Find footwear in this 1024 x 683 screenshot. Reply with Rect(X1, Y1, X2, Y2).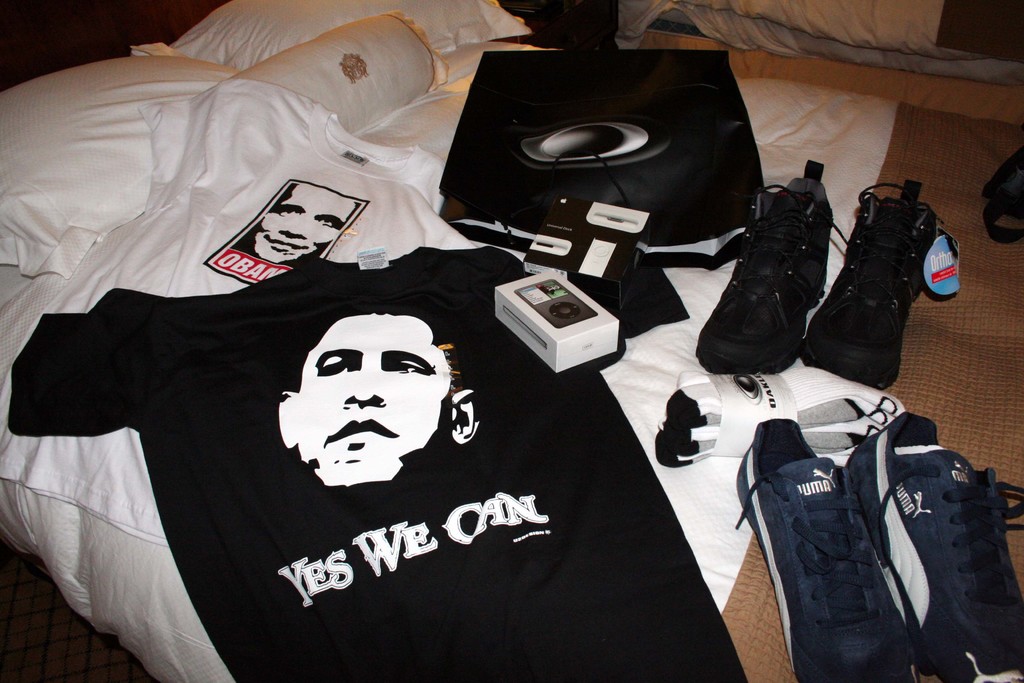
Rect(800, 179, 950, 390).
